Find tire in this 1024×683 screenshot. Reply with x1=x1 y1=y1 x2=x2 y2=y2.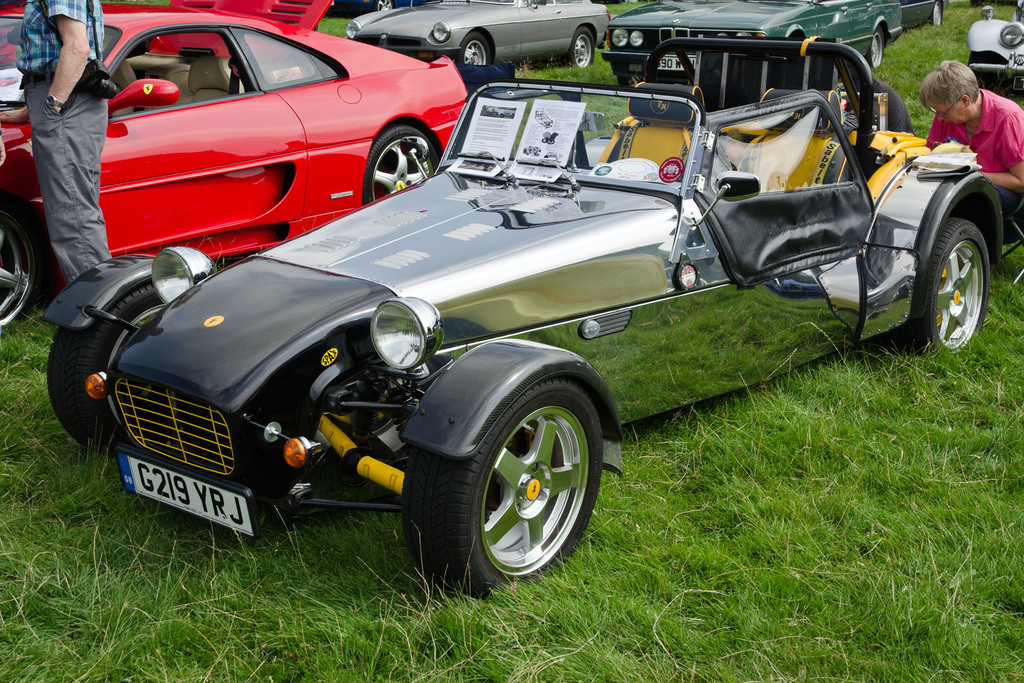
x1=406 y1=370 x2=607 y2=599.
